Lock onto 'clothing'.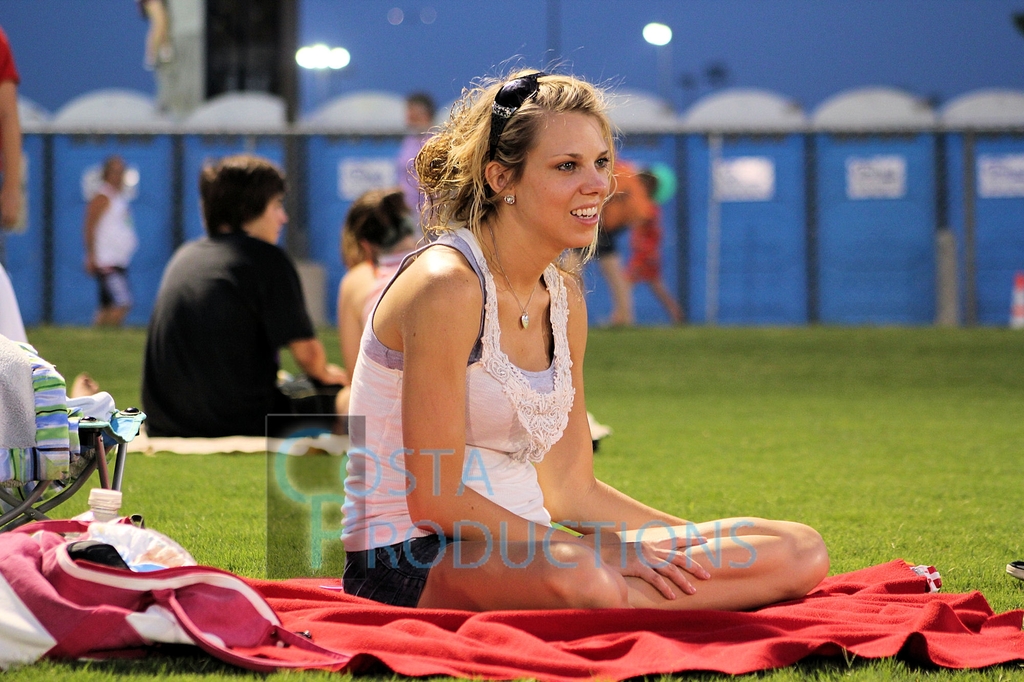
Locked: left=0, top=332, right=115, bottom=512.
